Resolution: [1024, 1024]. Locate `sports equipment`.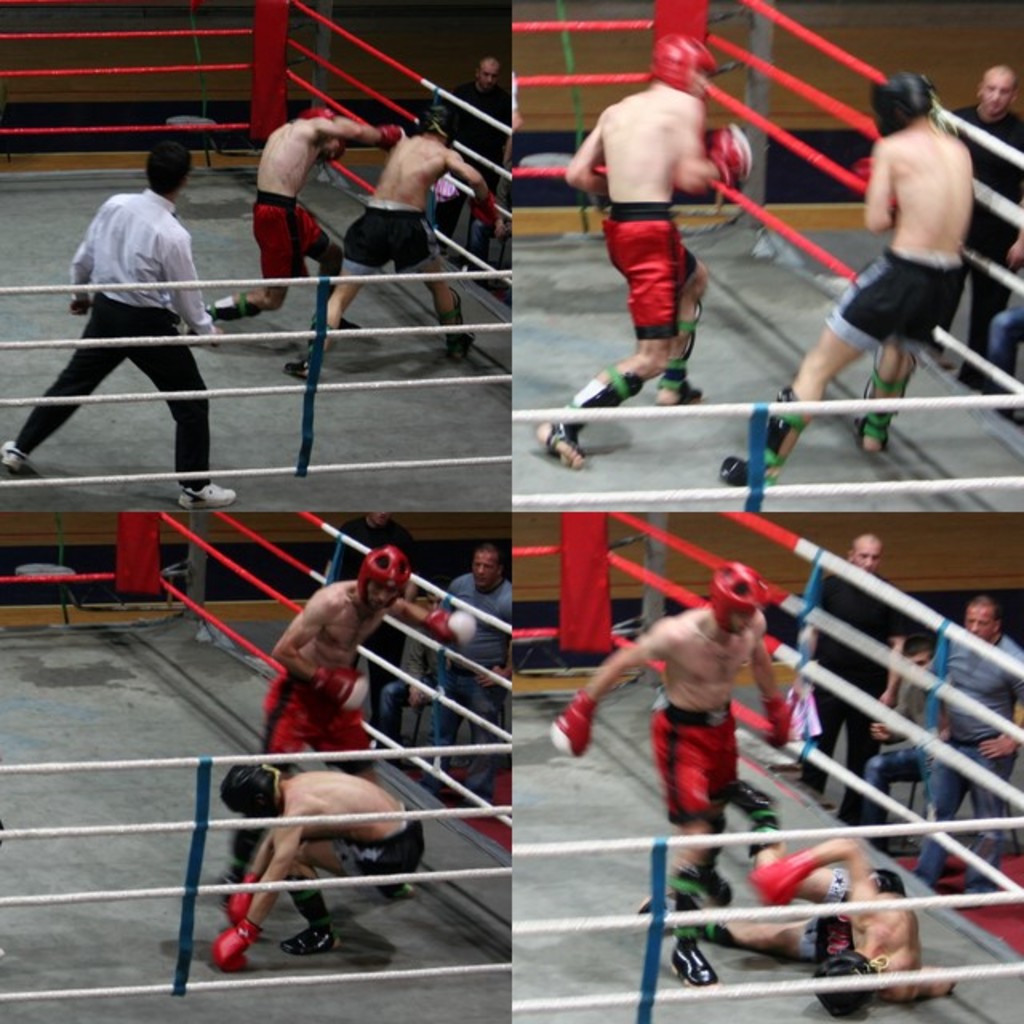
(x1=722, y1=387, x2=802, y2=486).
